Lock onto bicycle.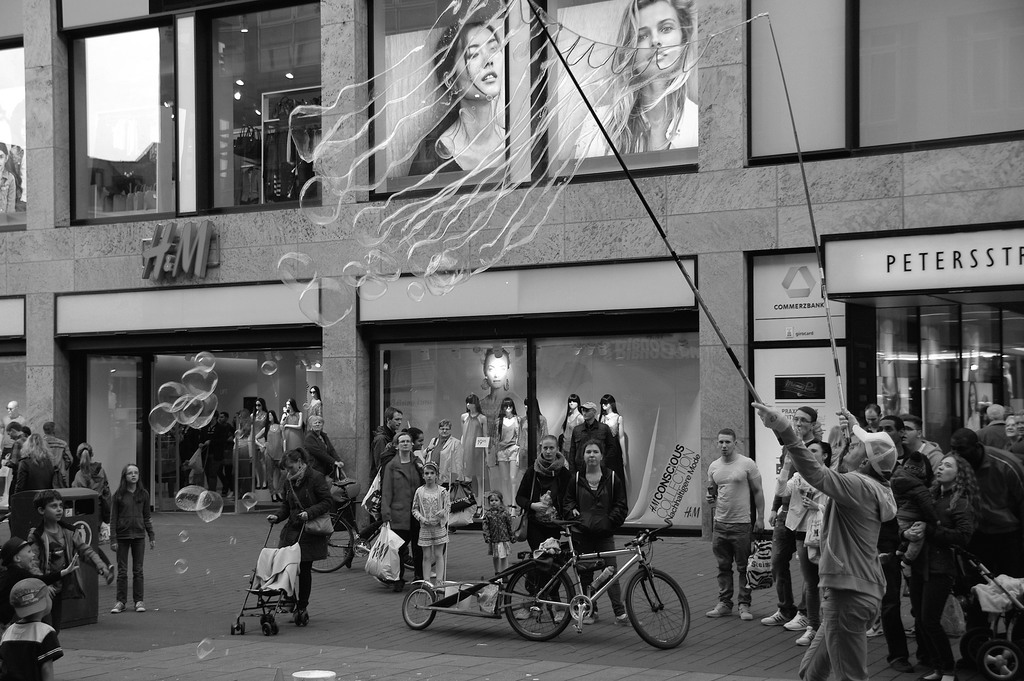
Locked: select_region(311, 482, 451, 571).
